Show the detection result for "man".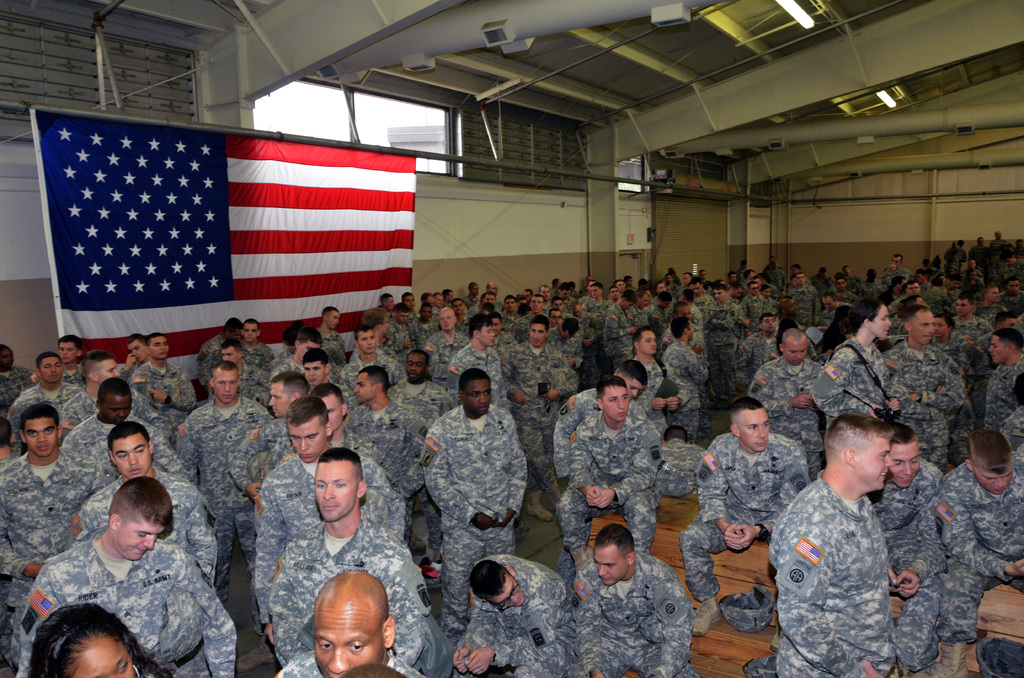
<region>504, 295, 553, 342</region>.
